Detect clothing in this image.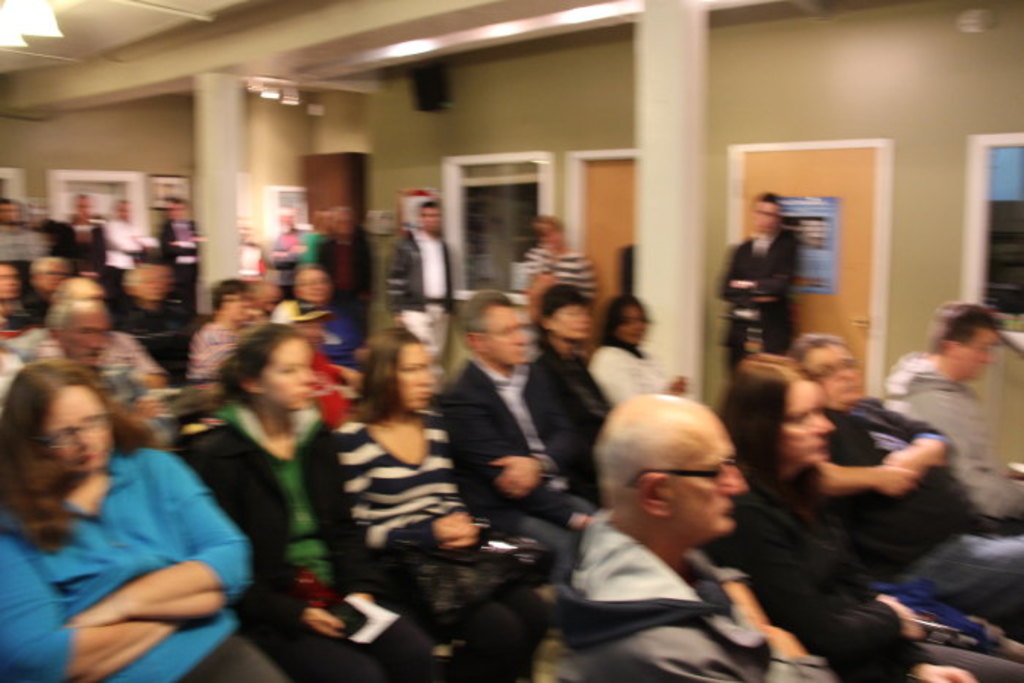
Detection: <box>114,300,203,367</box>.
